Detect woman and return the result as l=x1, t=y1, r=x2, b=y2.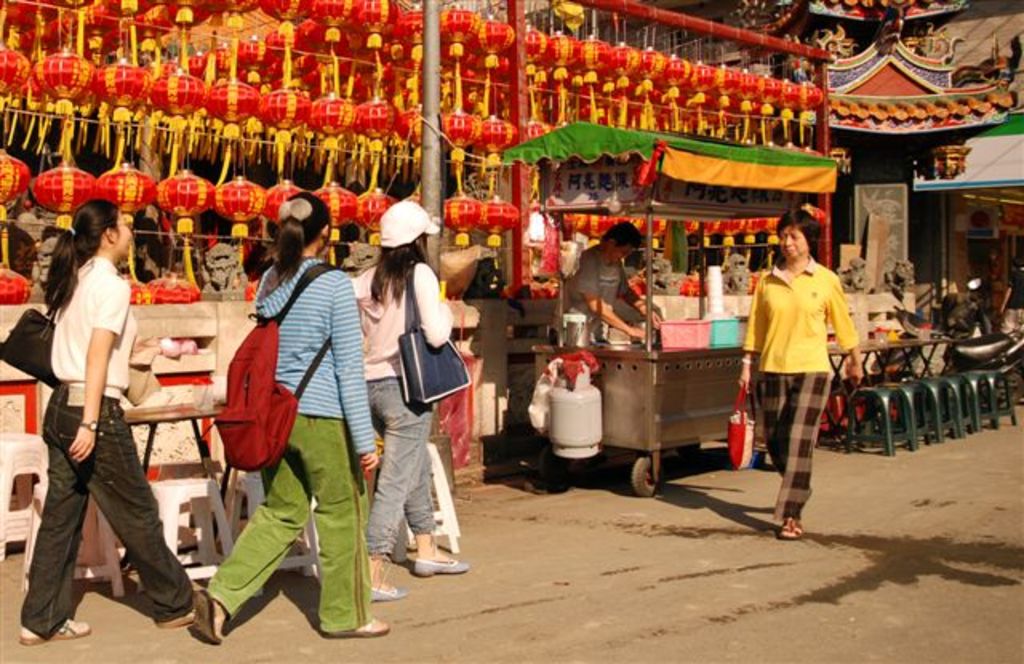
l=18, t=176, r=173, b=640.
